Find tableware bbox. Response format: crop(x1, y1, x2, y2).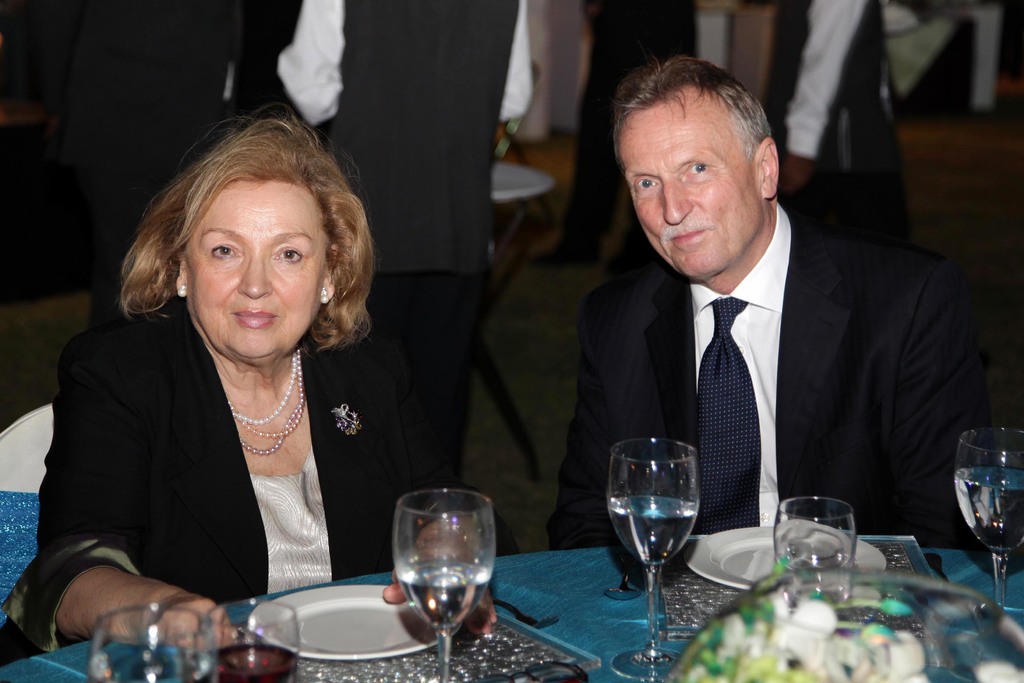
crop(950, 427, 1023, 616).
